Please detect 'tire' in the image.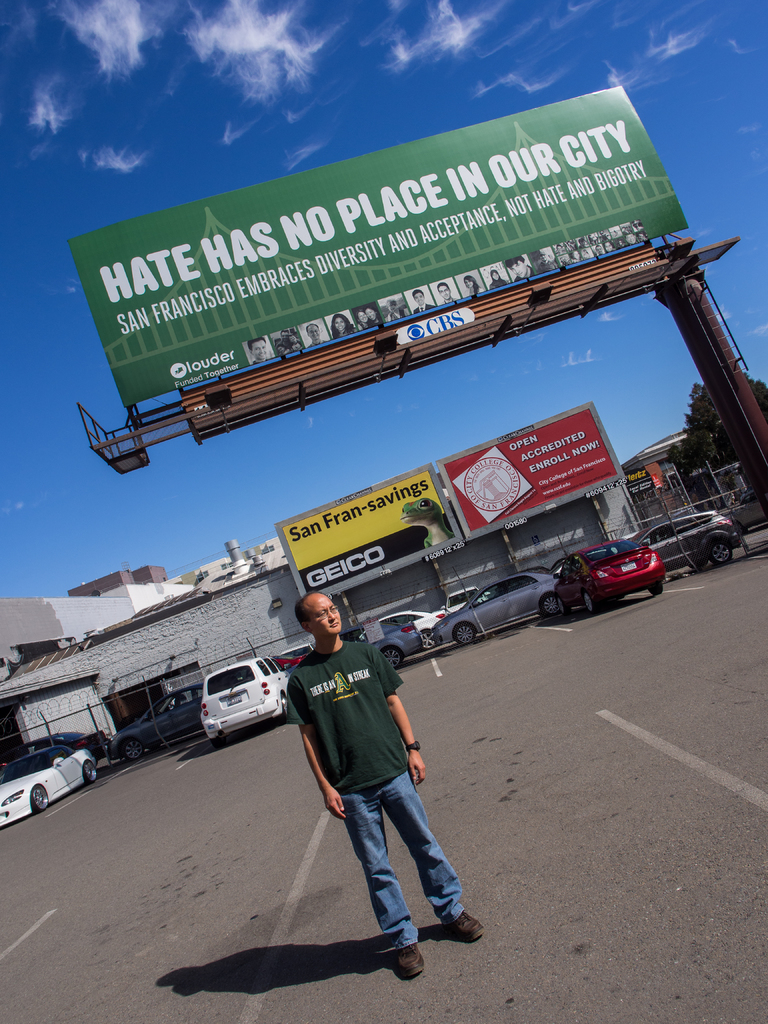
BBox(584, 591, 596, 616).
